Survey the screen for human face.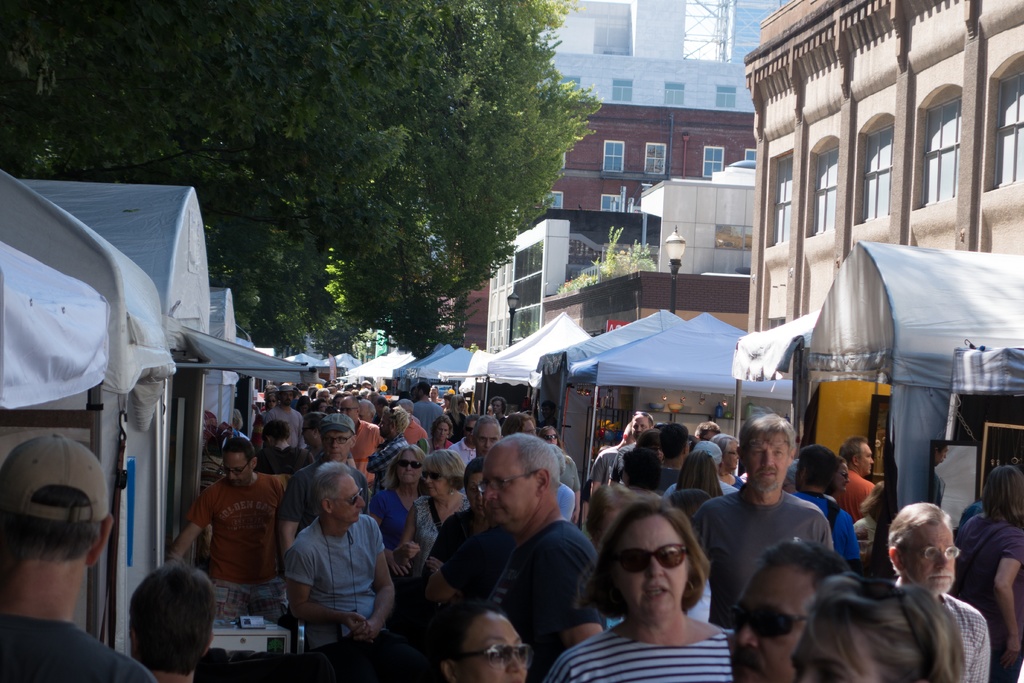
Survey found: 225 452 250 488.
